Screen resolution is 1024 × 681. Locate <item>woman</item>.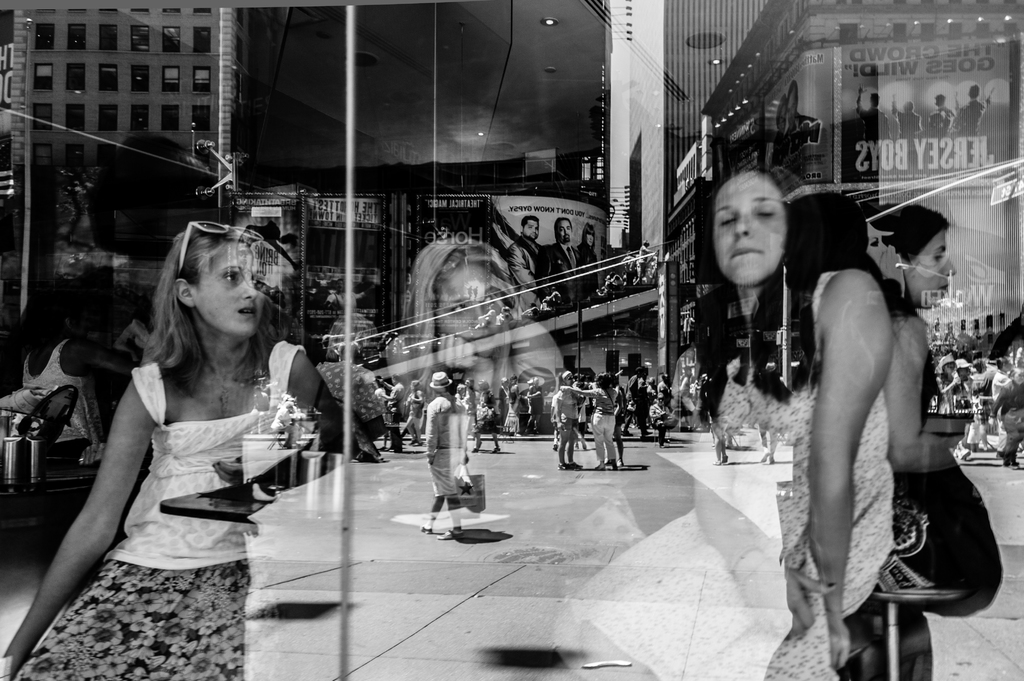
box=[554, 367, 582, 469].
